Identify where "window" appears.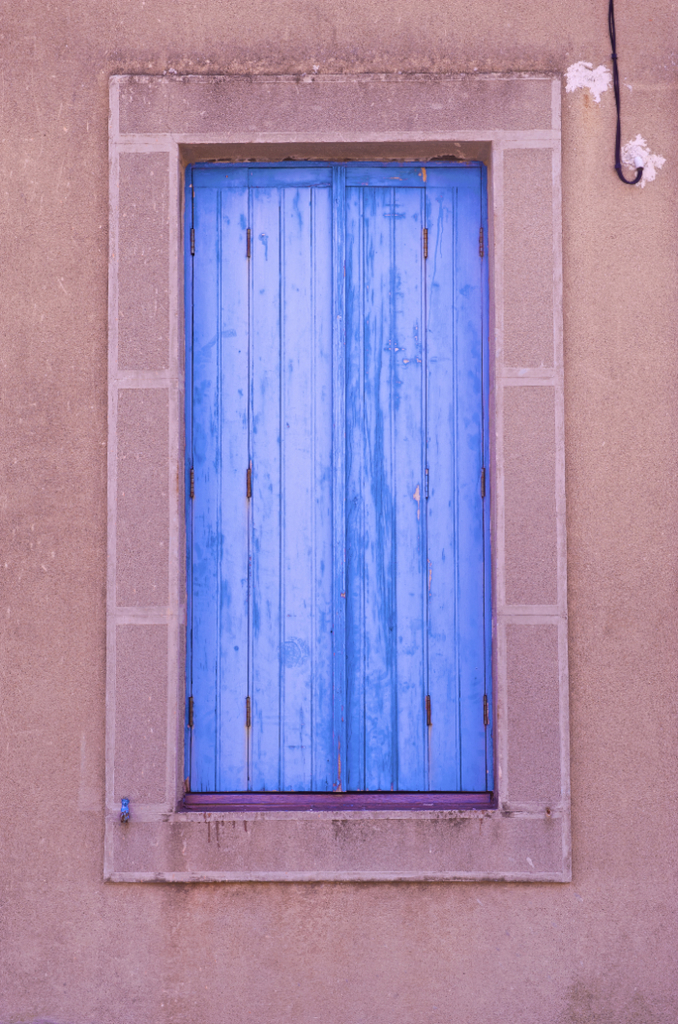
Appears at 152, 61, 532, 877.
